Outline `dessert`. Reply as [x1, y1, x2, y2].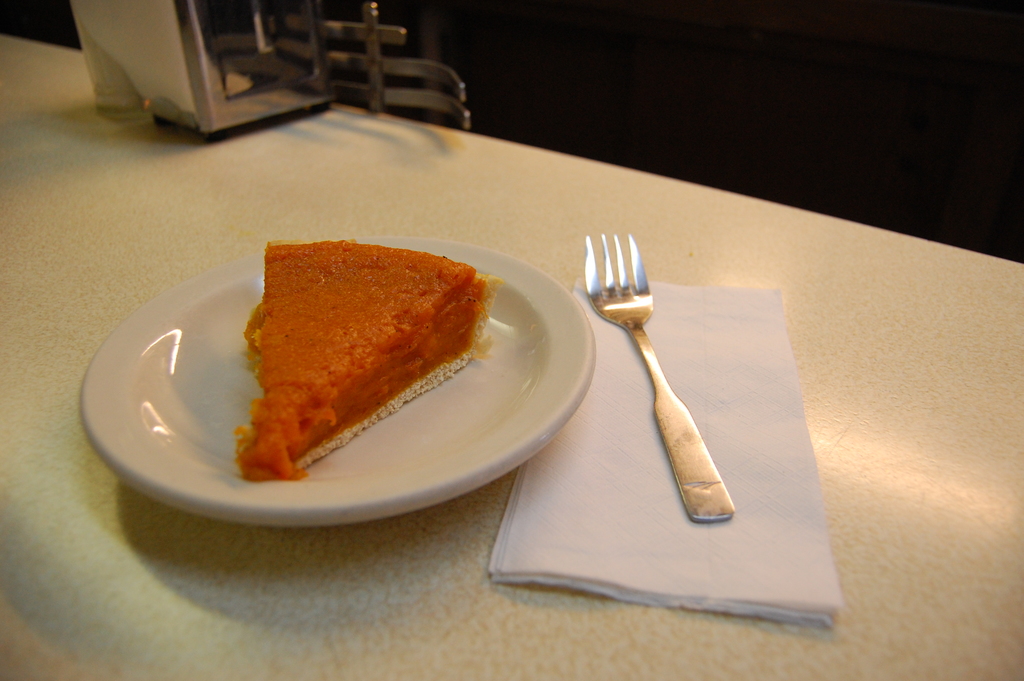
[212, 242, 508, 499].
